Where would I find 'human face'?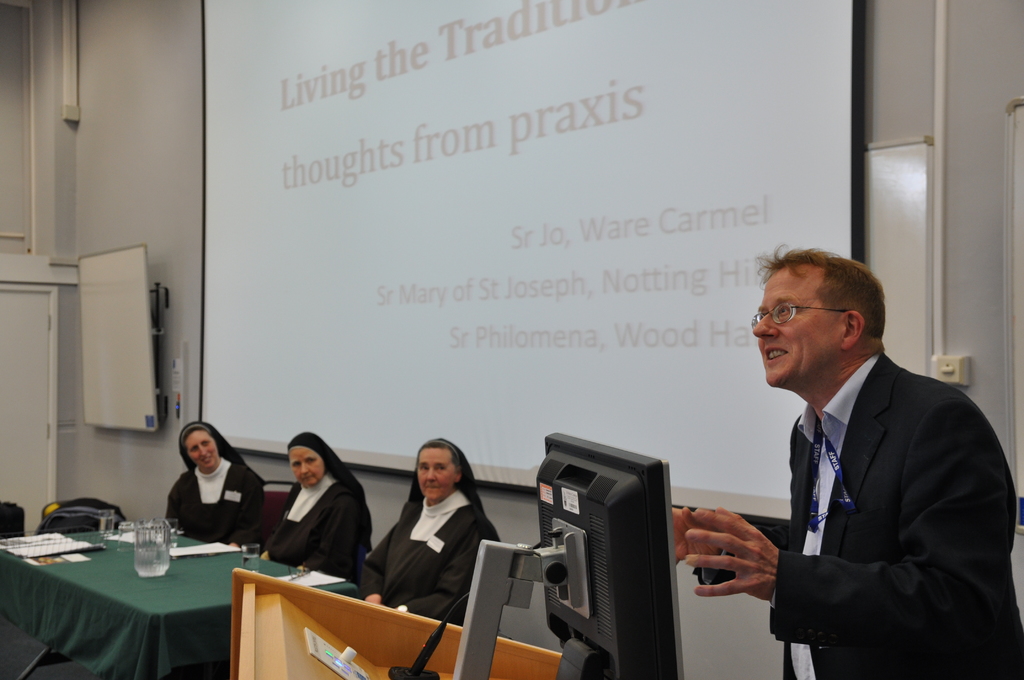
At locate(182, 430, 219, 471).
